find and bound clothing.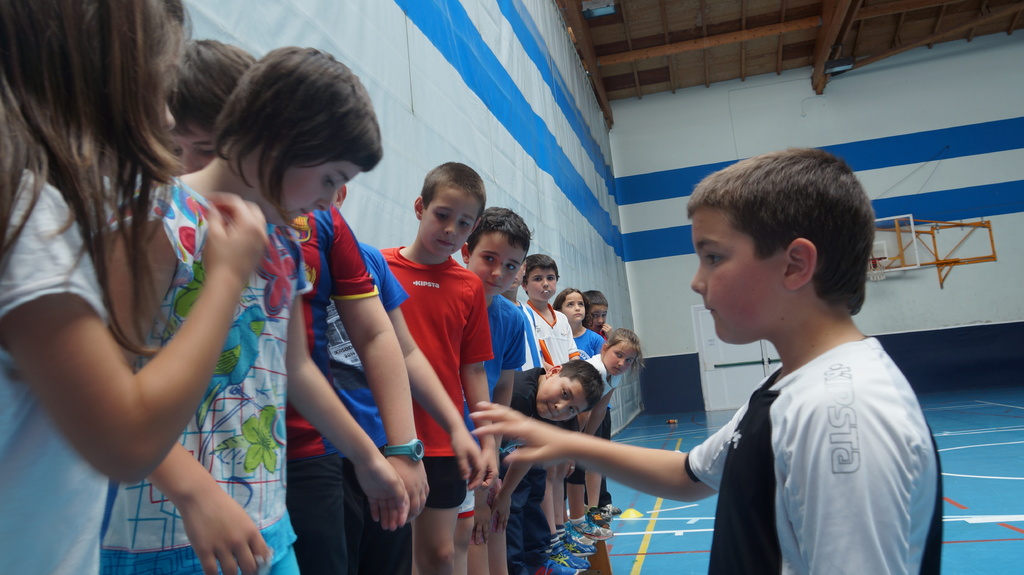
Bound: {"left": 684, "top": 272, "right": 952, "bottom": 567}.
